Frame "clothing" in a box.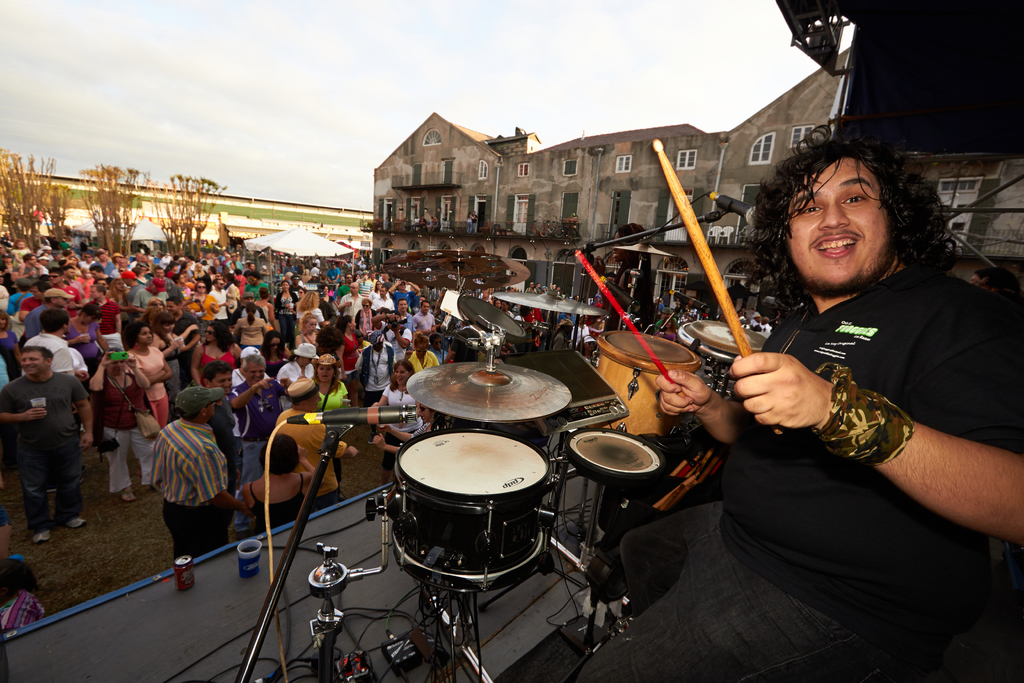
detection(194, 330, 241, 383).
